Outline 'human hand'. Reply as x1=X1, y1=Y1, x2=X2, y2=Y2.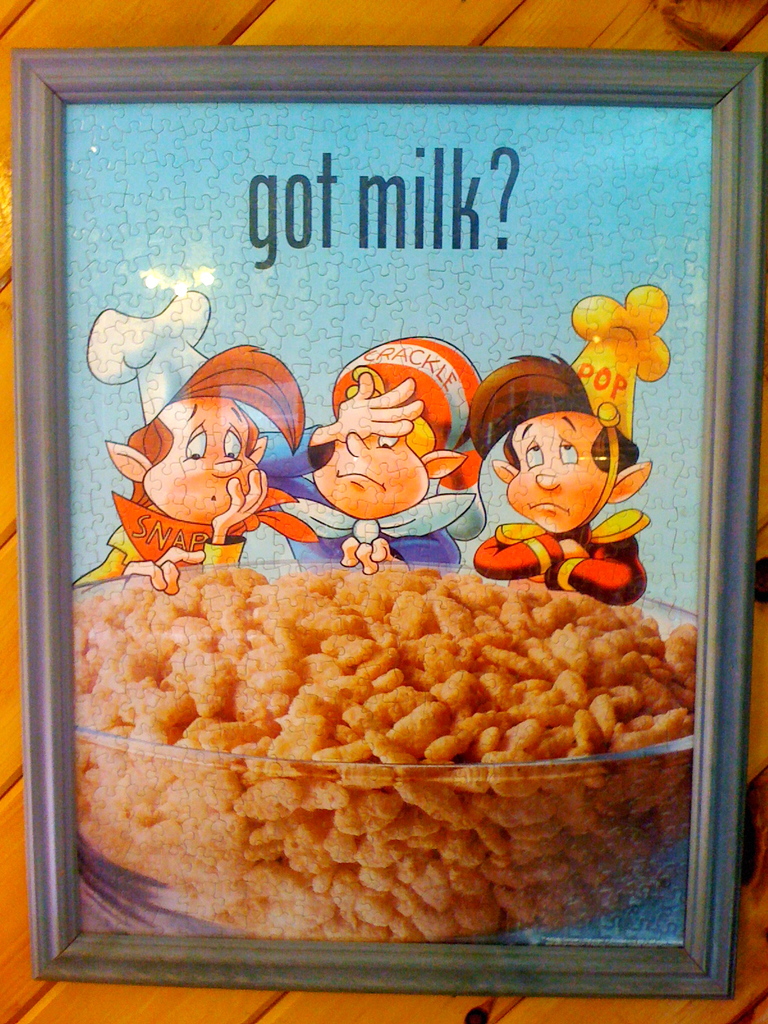
x1=120, y1=549, x2=208, y2=596.
